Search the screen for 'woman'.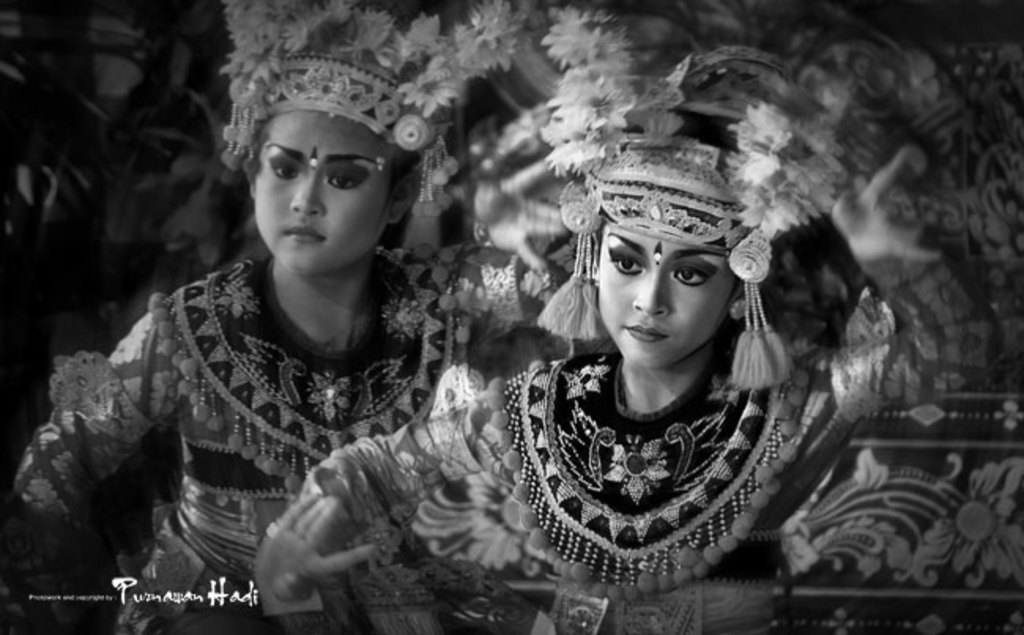
Found at [left=246, top=52, right=977, bottom=633].
